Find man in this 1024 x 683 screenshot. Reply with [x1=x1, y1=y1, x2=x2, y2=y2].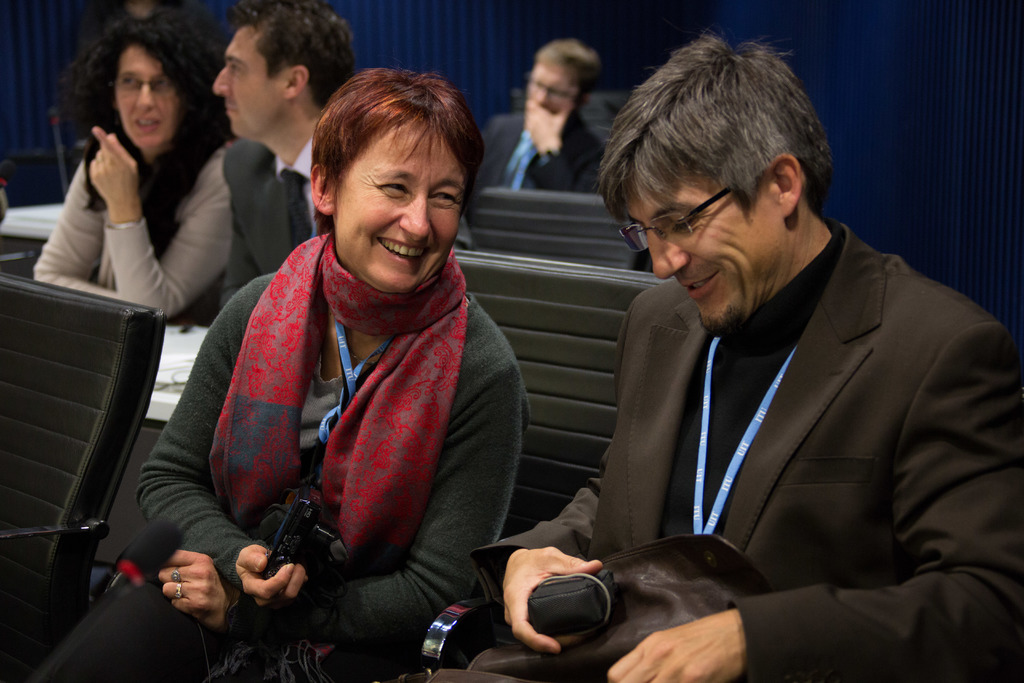
[x1=535, y1=48, x2=985, y2=670].
